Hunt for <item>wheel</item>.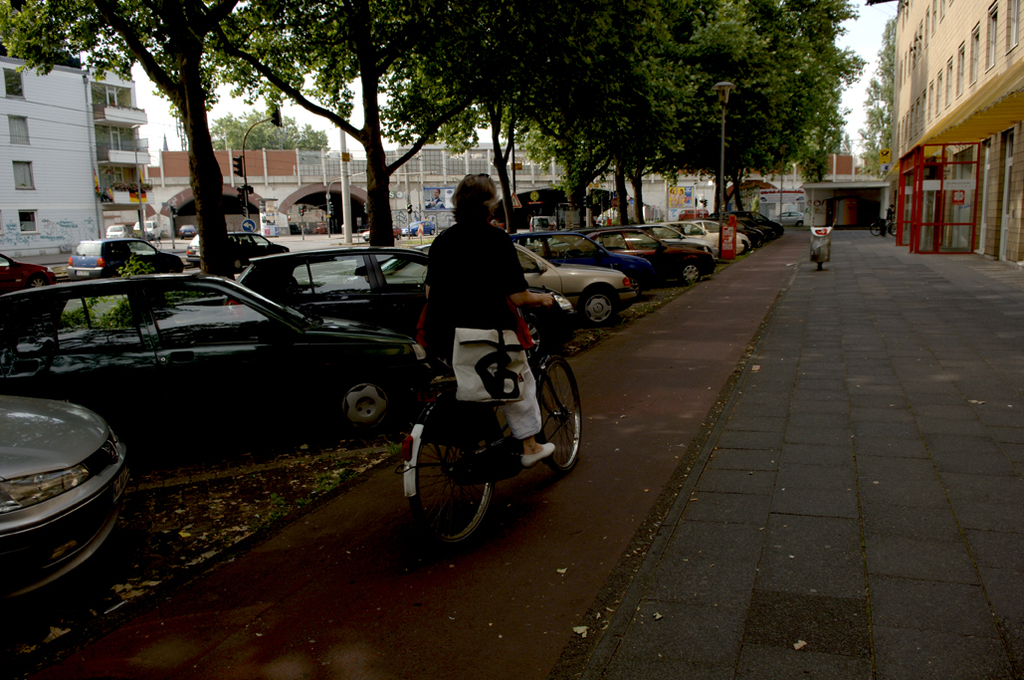
Hunted down at BBox(890, 224, 896, 238).
